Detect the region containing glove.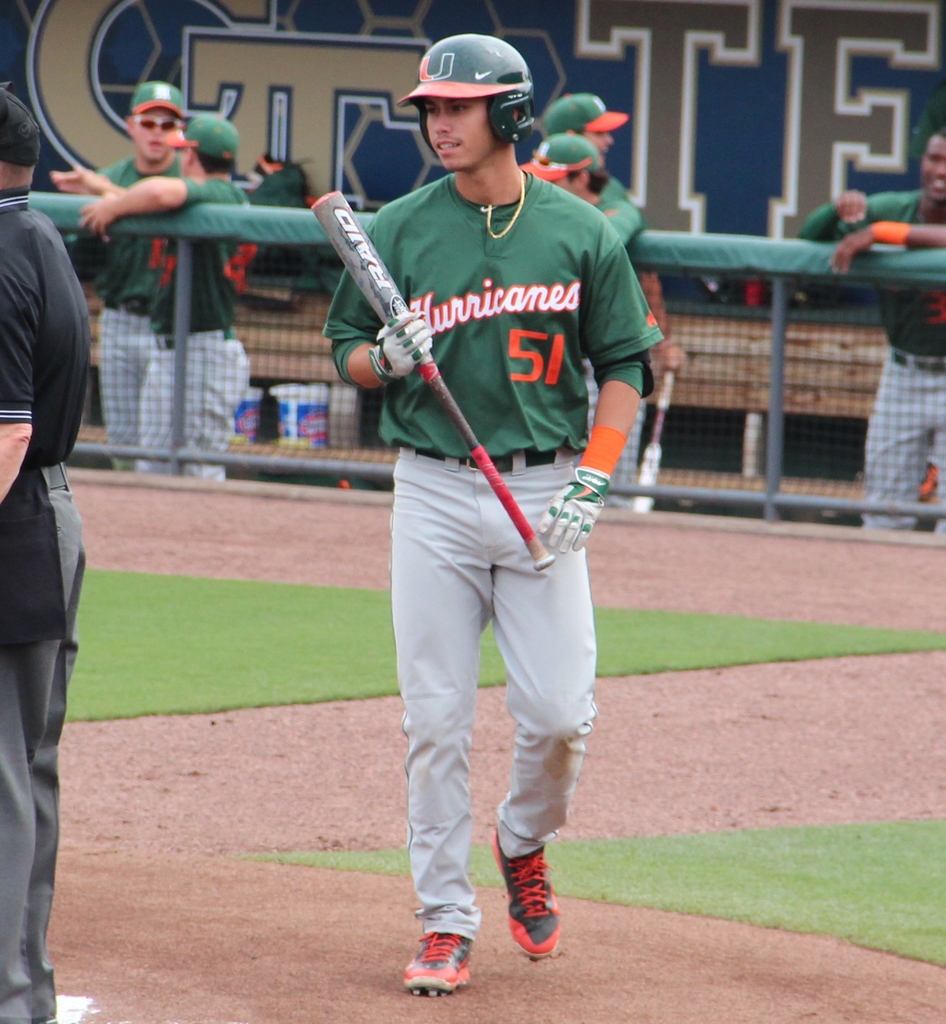
[x1=538, y1=466, x2=610, y2=555].
